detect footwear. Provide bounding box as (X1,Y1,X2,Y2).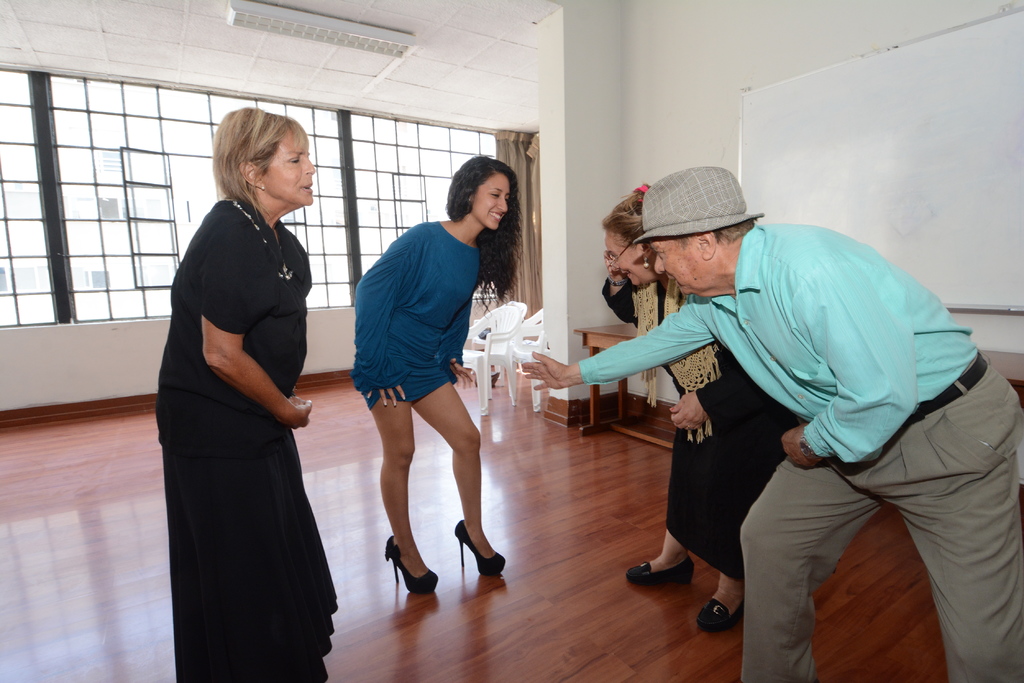
(627,558,700,588).
